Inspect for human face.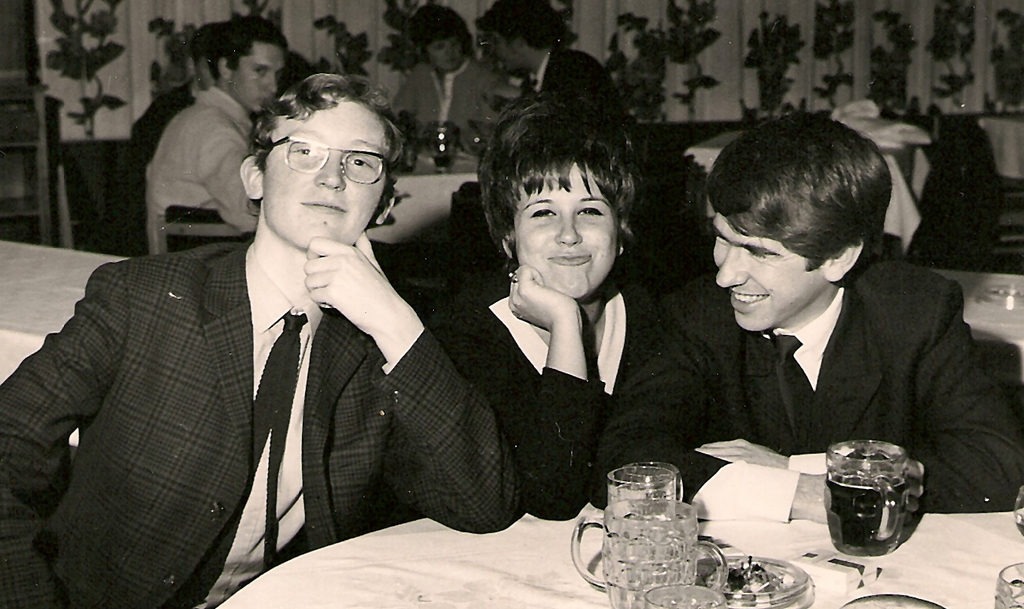
Inspection: bbox(488, 25, 521, 77).
